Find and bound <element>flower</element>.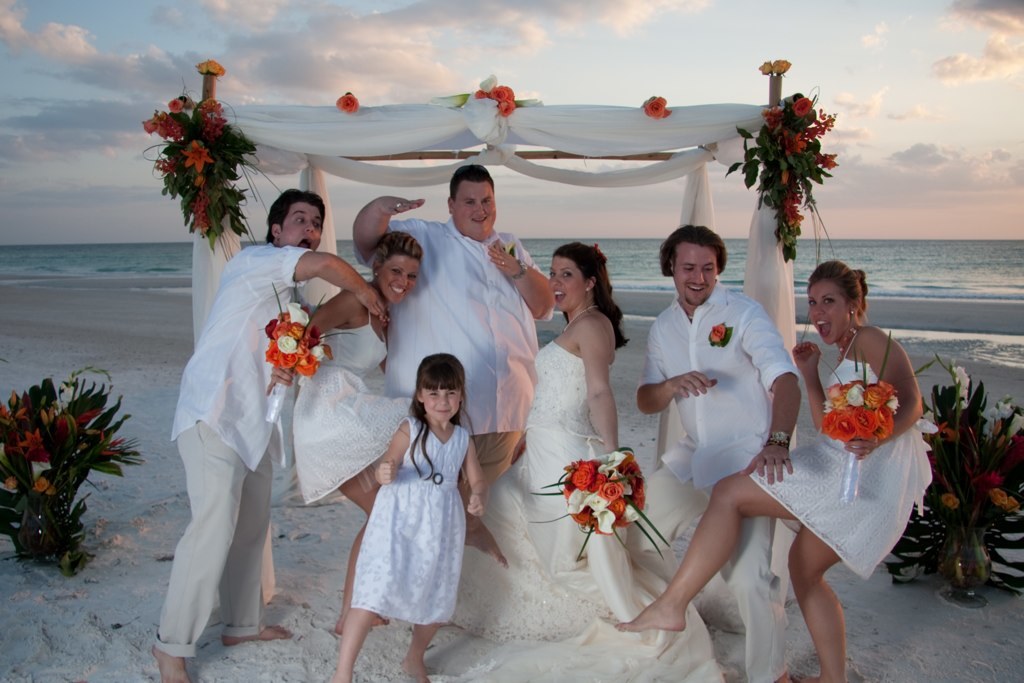
Bound: x1=158, y1=153, x2=182, y2=177.
